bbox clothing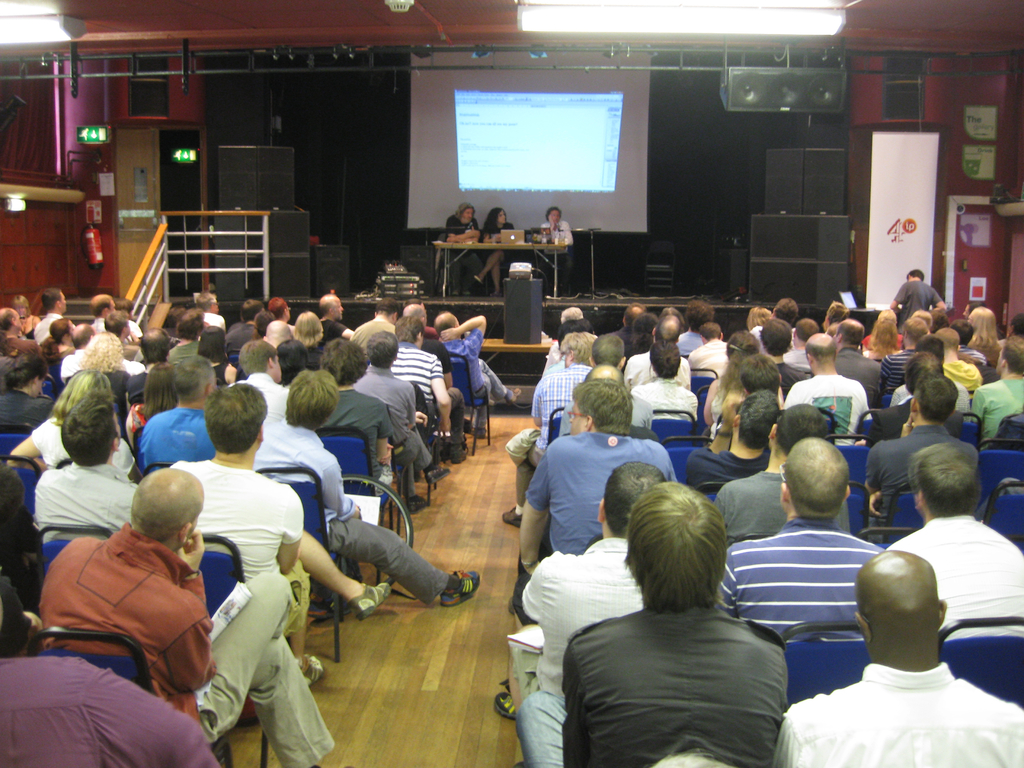
<box>713,474,790,554</box>
